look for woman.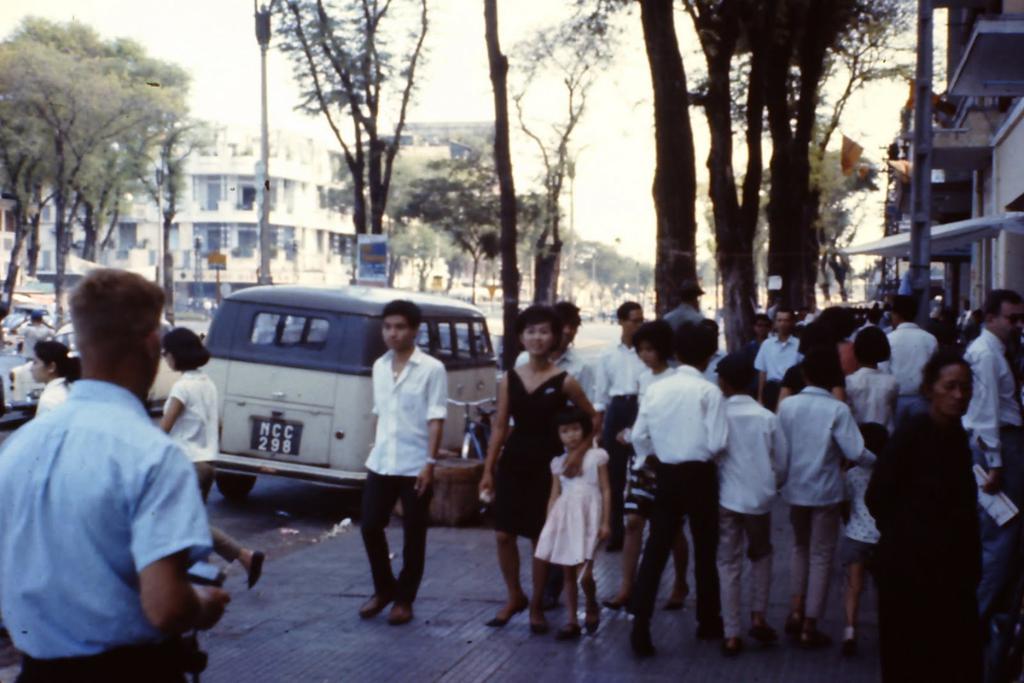
Found: crop(743, 305, 771, 366).
